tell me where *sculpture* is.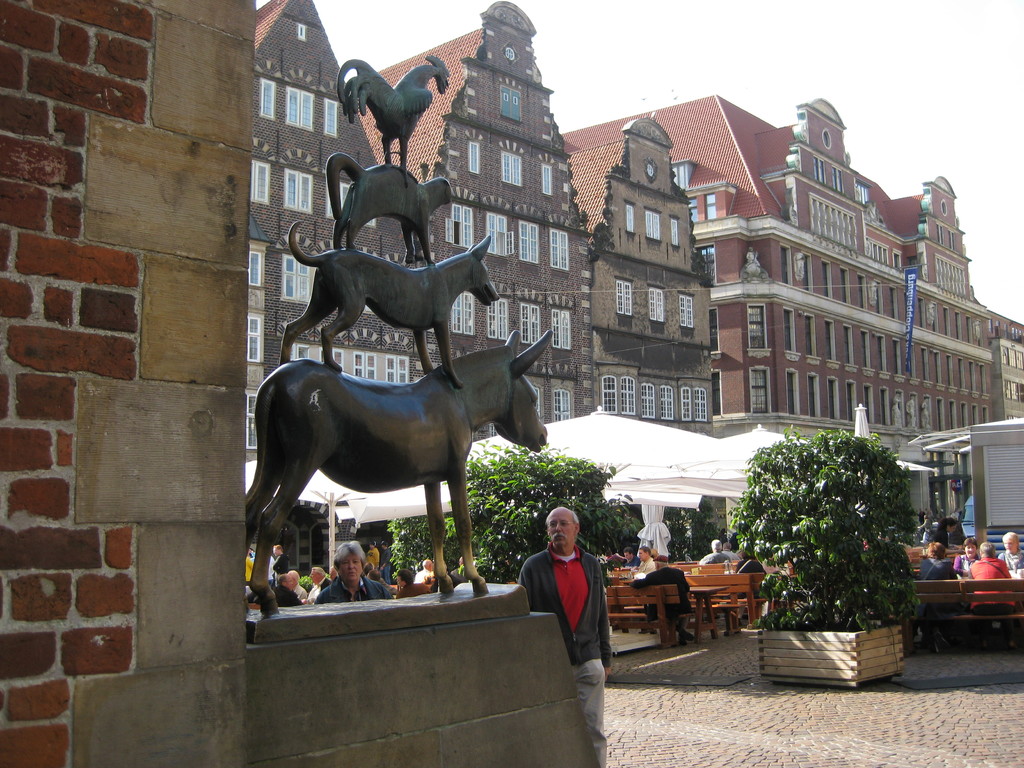
*sculpture* is at locate(253, 133, 561, 659).
